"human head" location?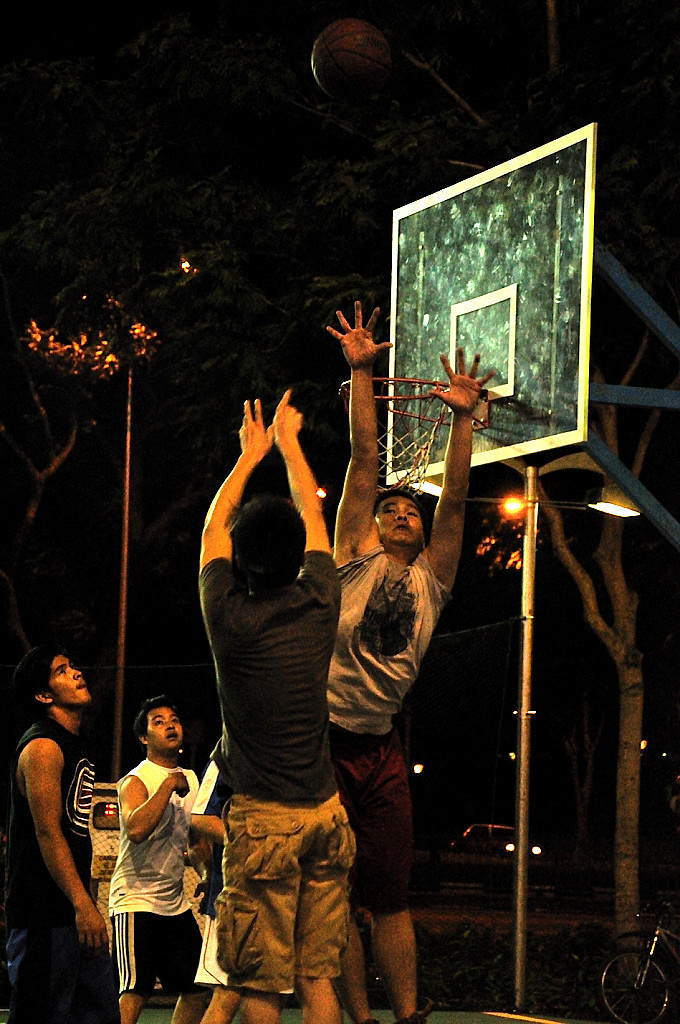
[137, 699, 185, 752]
